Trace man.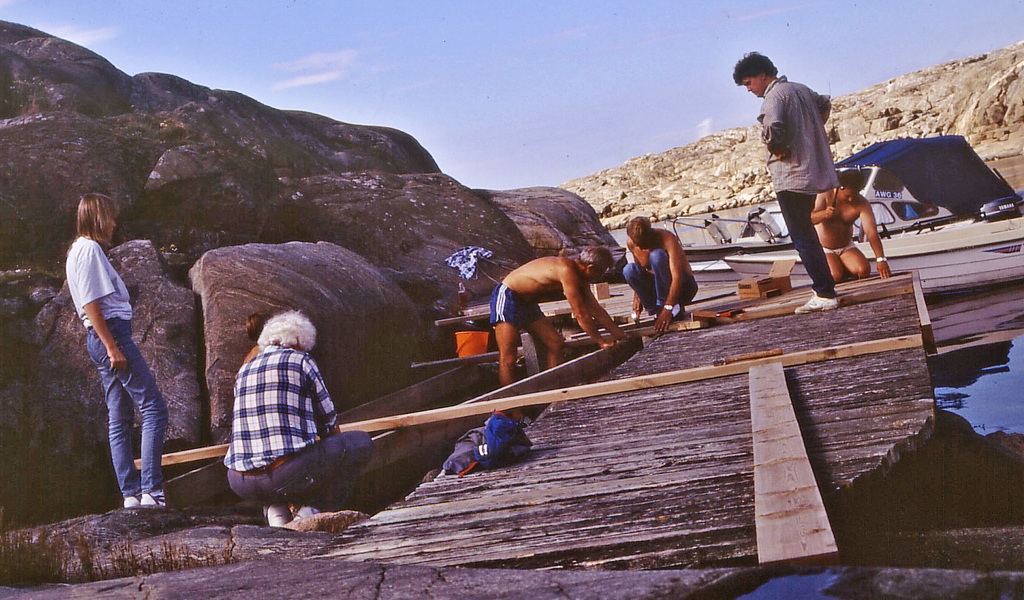
Traced to region(472, 224, 632, 381).
